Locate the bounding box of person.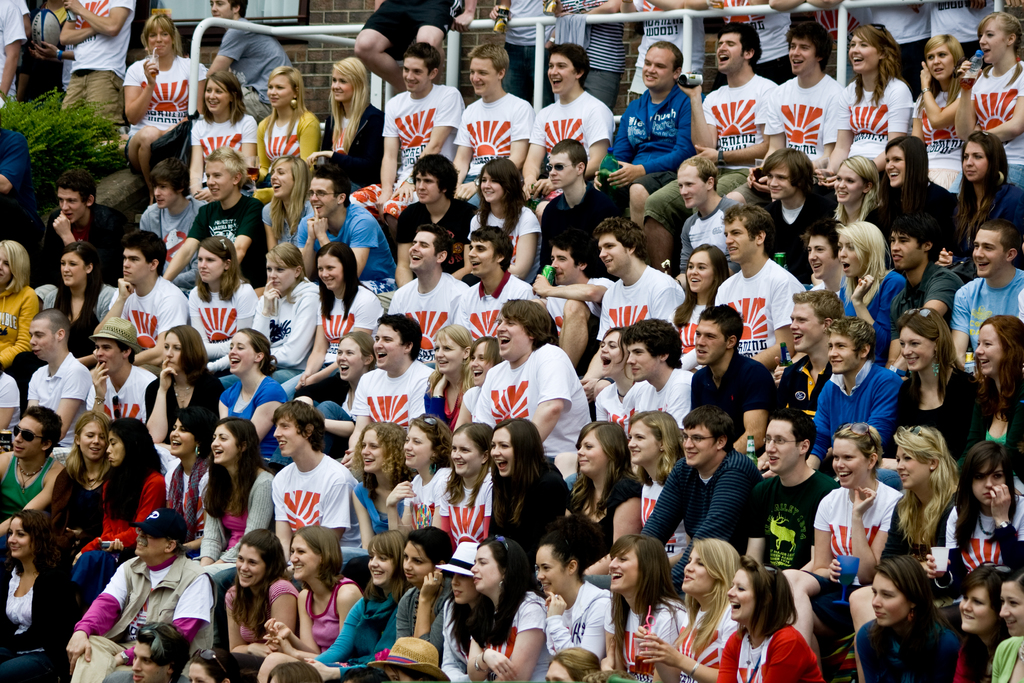
Bounding box: region(627, 536, 760, 677).
